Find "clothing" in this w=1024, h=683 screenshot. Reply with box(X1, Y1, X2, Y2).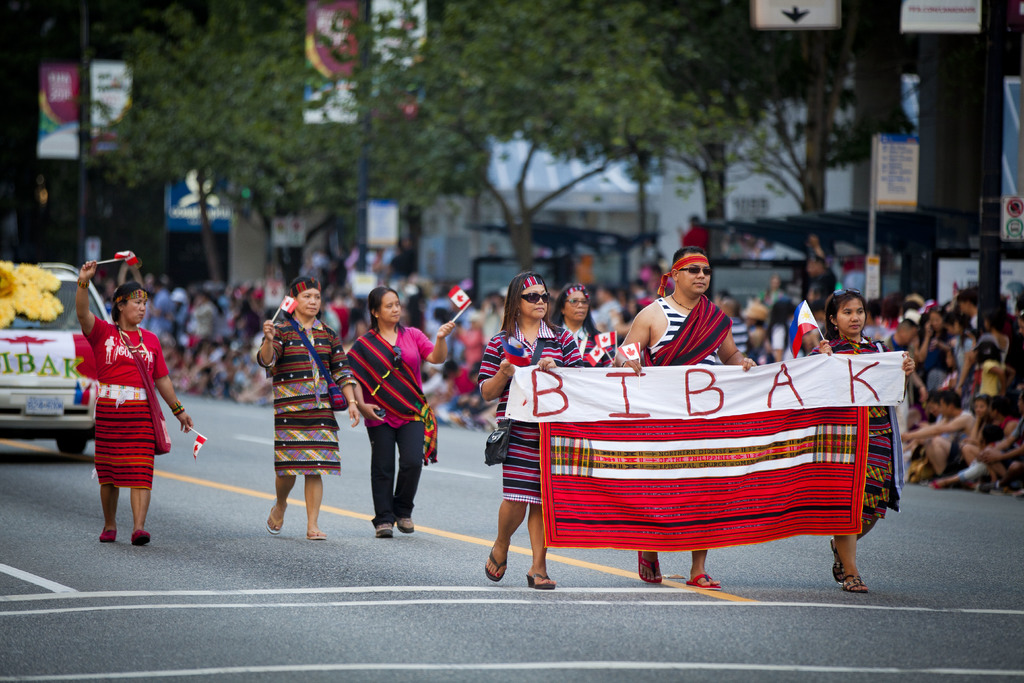
box(928, 431, 964, 479).
